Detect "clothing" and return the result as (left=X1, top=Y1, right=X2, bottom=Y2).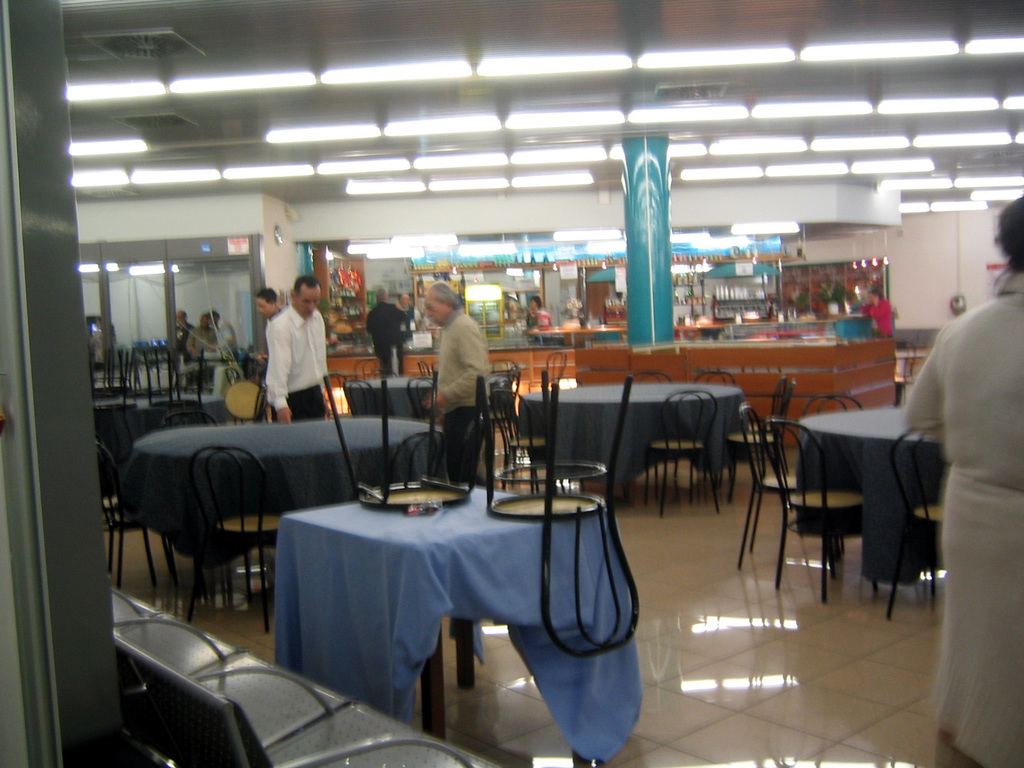
(left=532, top=310, right=552, bottom=330).
